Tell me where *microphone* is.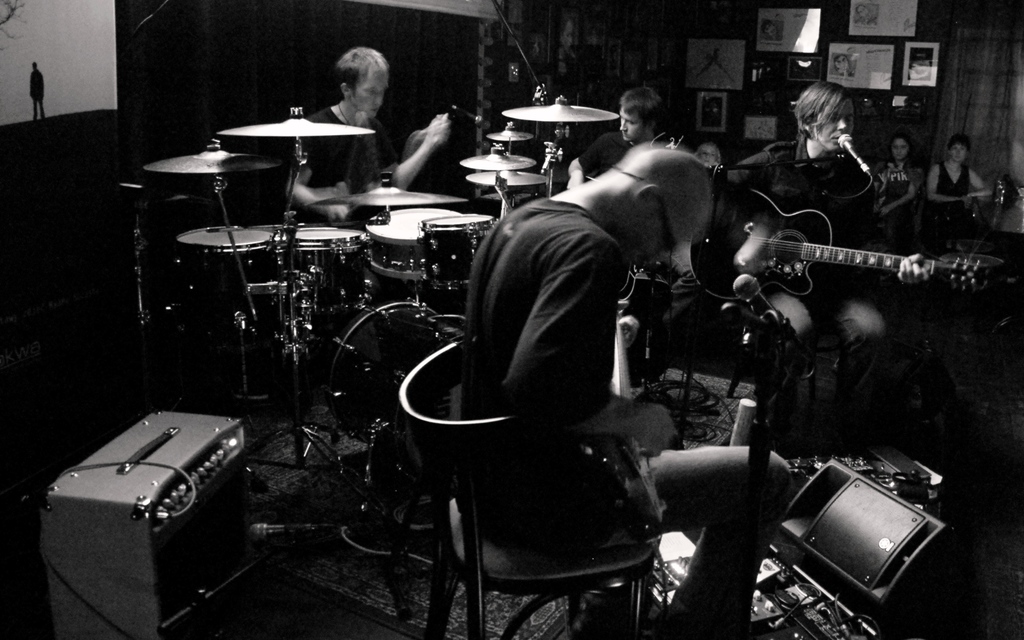
*microphone* is at [733, 275, 786, 317].
